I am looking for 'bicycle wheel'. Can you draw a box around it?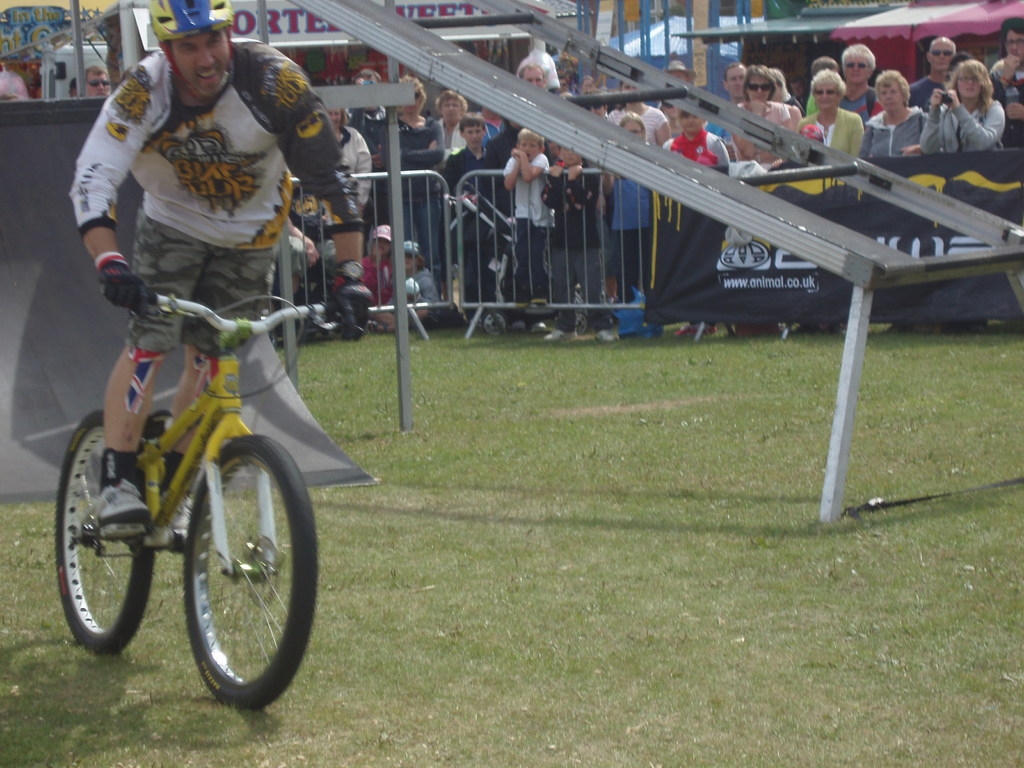
Sure, the bounding box is {"left": 46, "top": 425, "right": 139, "bottom": 661}.
